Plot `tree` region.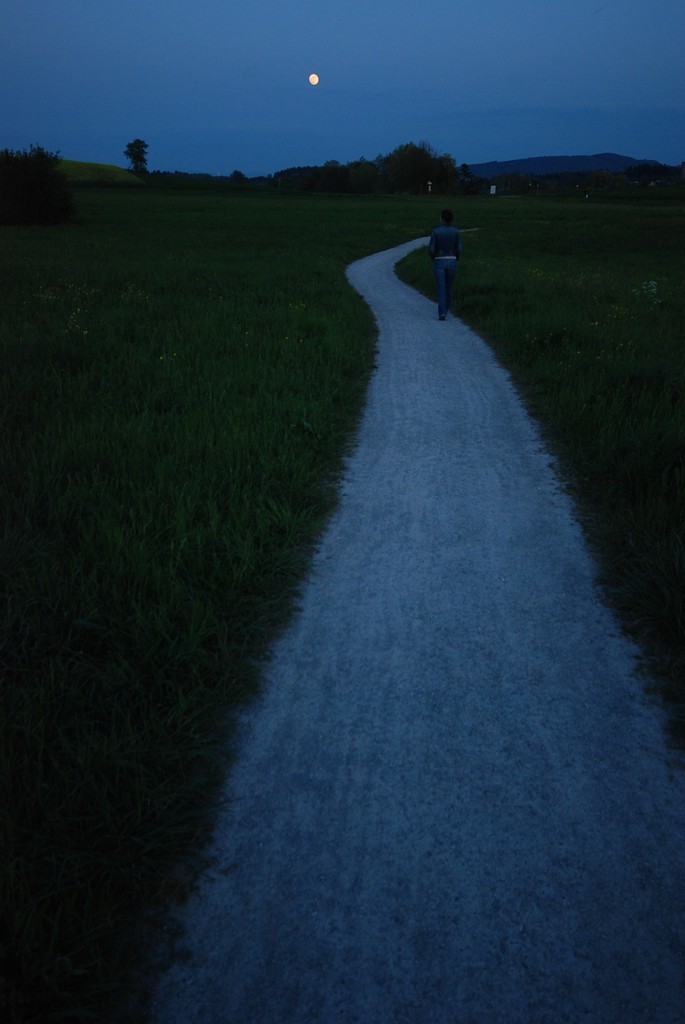
Plotted at (124,134,156,180).
